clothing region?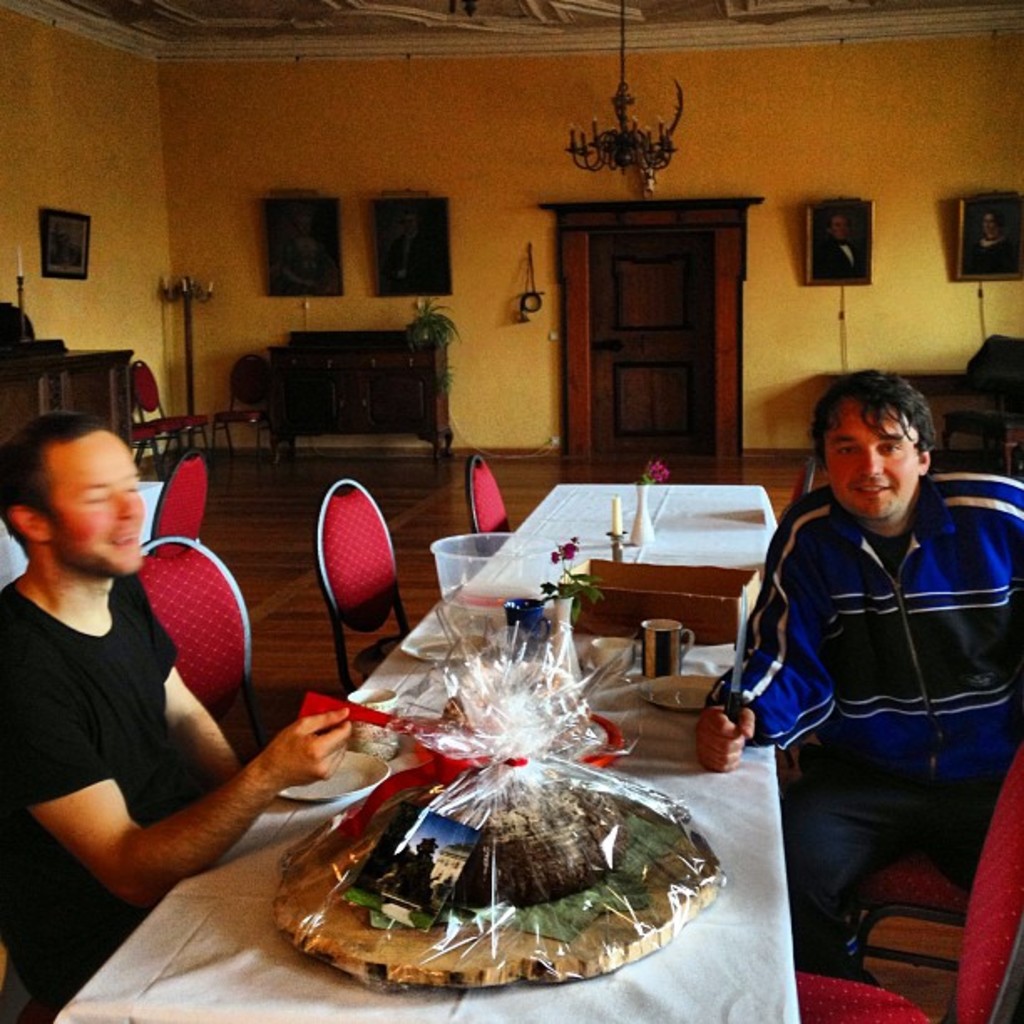
Rect(706, 468, 1022, 980)
